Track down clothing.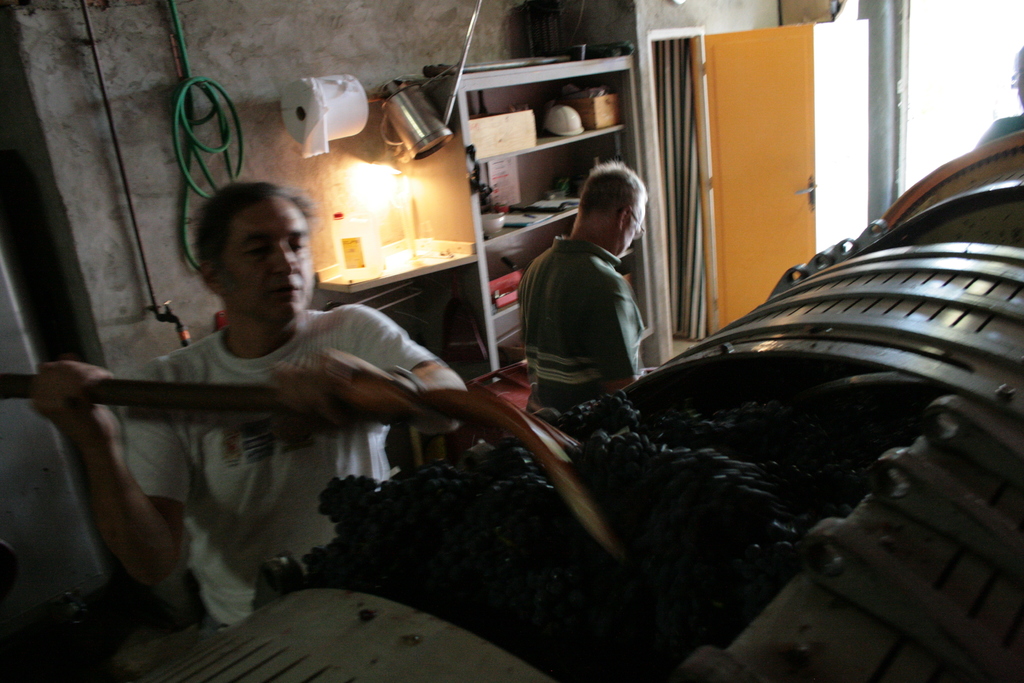
Tracked to (x1=115, y1=306, x2=435, y2=638).
